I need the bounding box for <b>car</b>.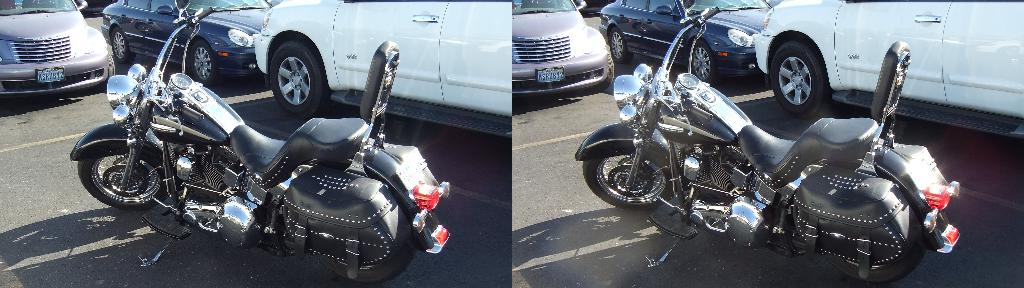
Here it is: 106:0:276:84.
